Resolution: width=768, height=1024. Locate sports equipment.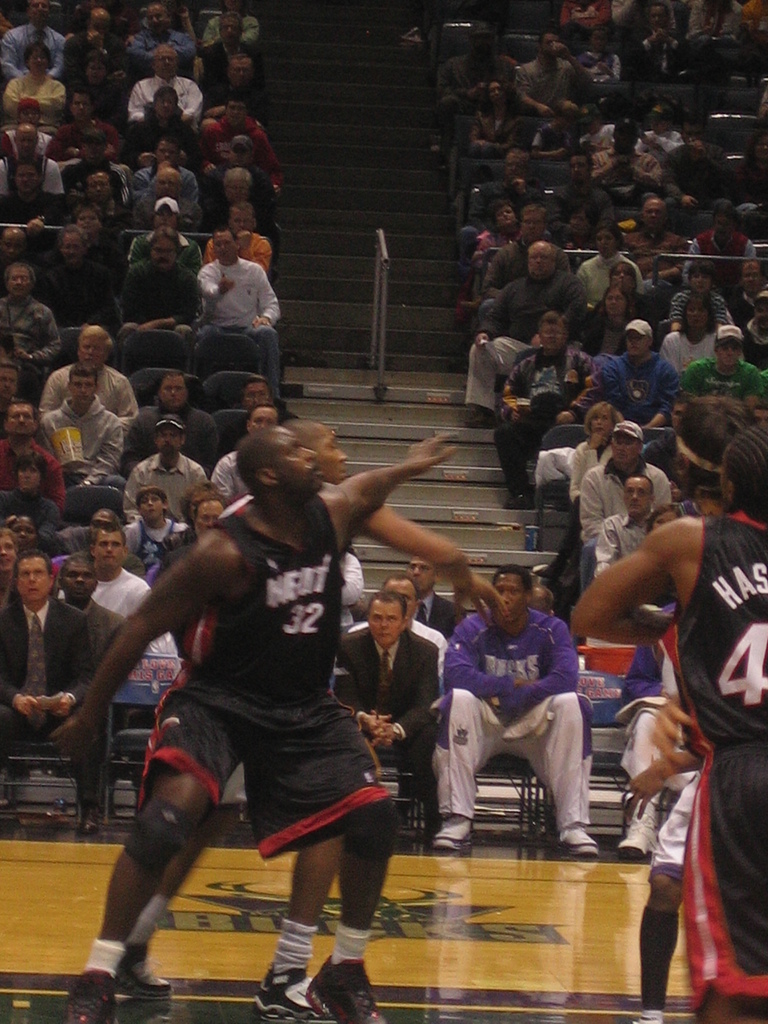
left=65, top=961, right=112, bottom=1023.
